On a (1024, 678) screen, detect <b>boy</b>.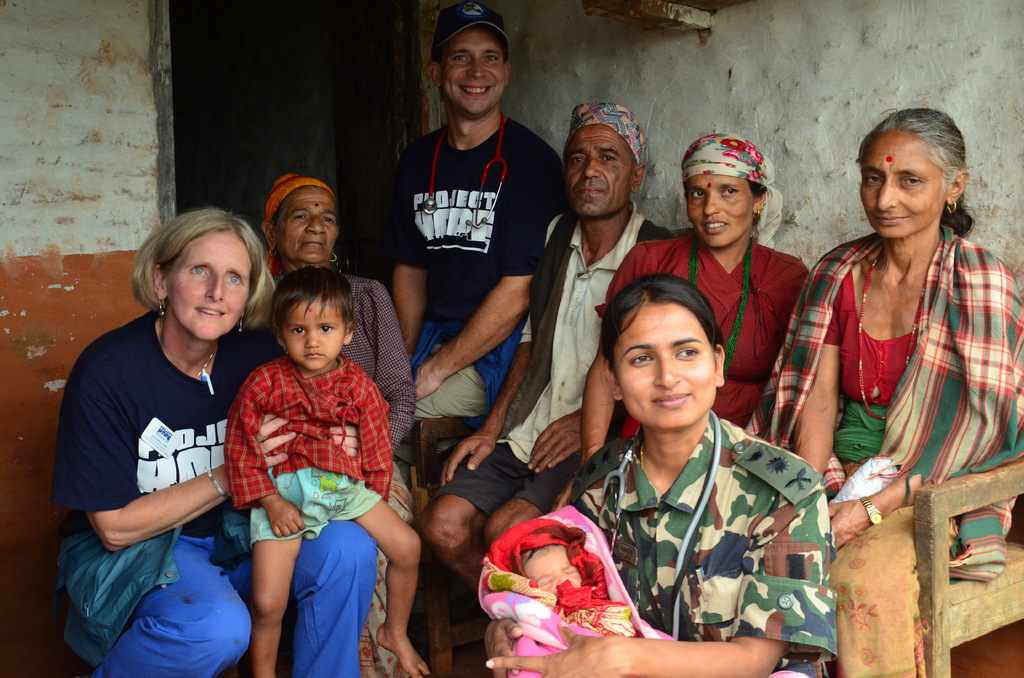
bbox=(243, 275, 424, 677).
